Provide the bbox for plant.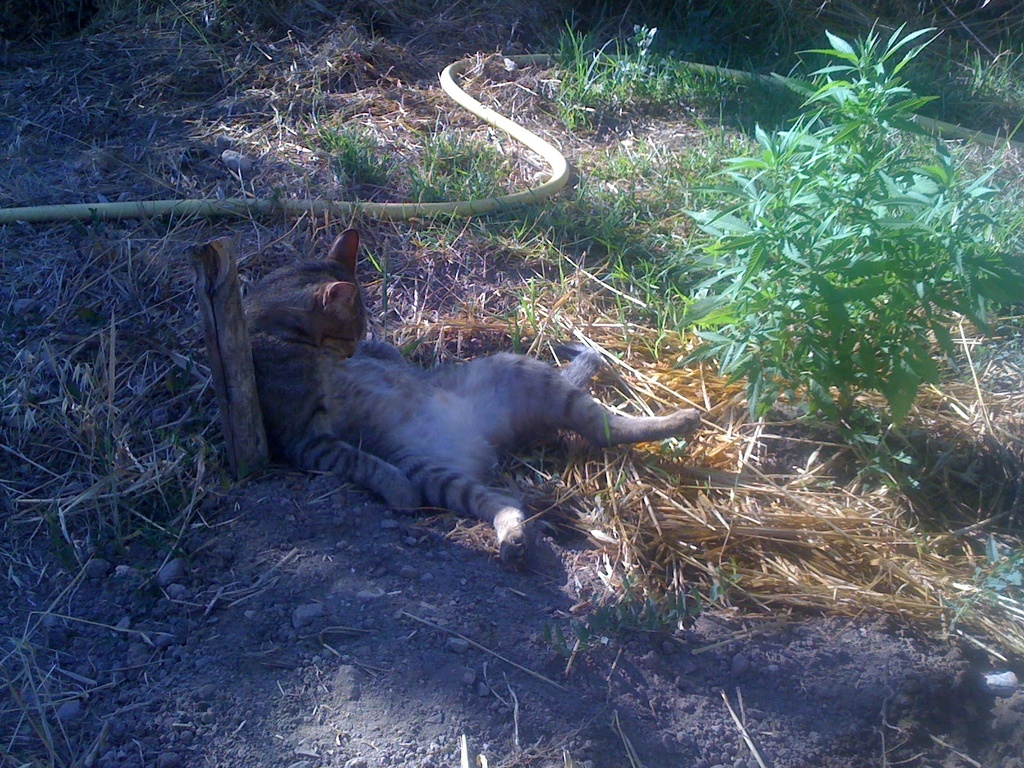
Rect(670, 13, 1022, 468).
